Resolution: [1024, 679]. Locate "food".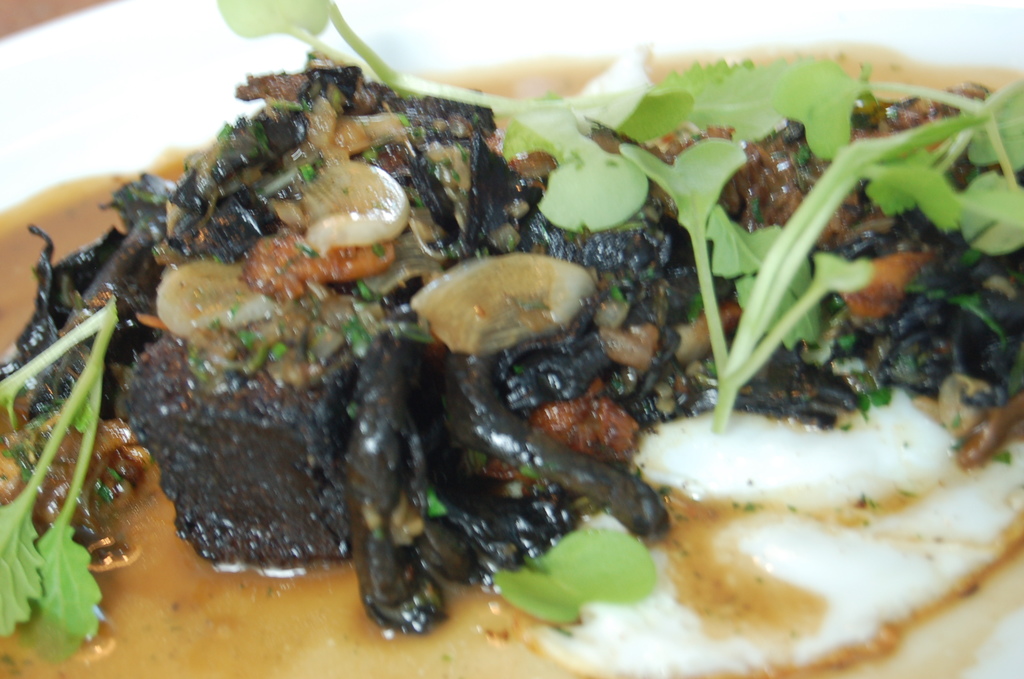
rect(0, 0, 1023, 678).
